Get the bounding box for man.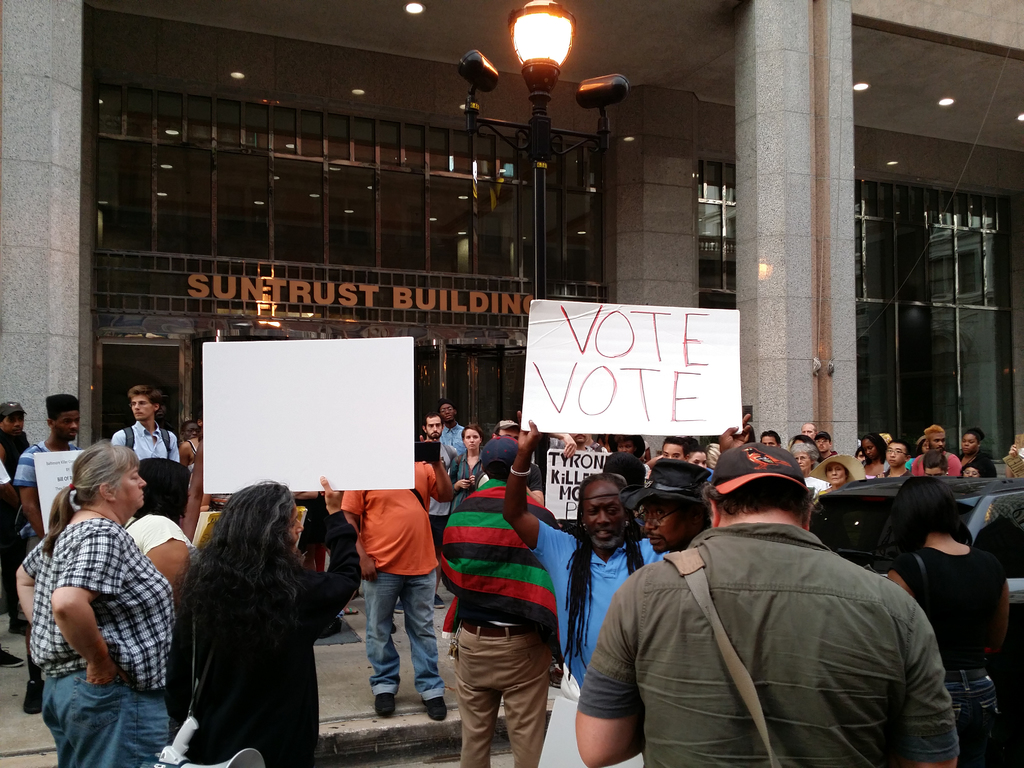
crop(392, 410, 460, 613).
